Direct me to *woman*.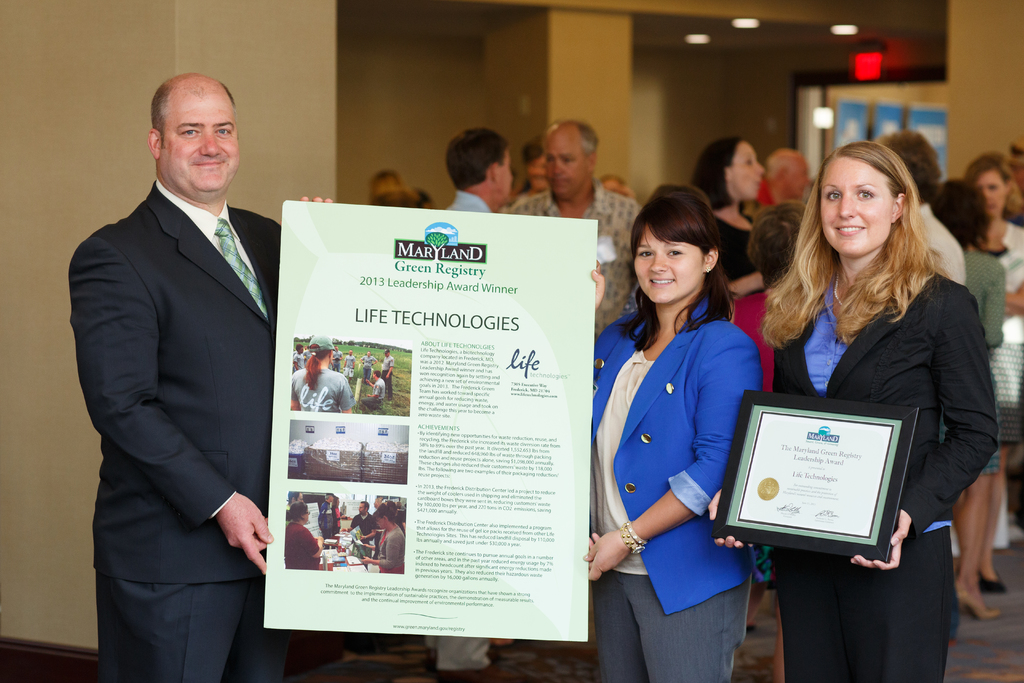
Direction: crop(963, 152, 1023, 548).
